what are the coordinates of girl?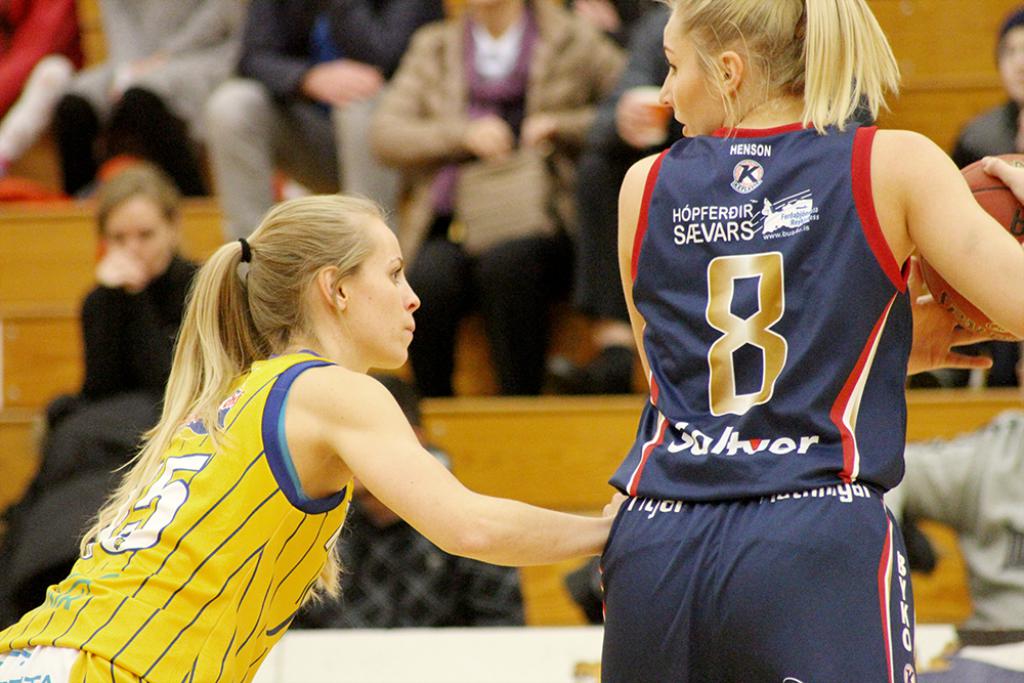
{"x1": 602, "y1": 0, "x2": 1023, "y2": 682}.
